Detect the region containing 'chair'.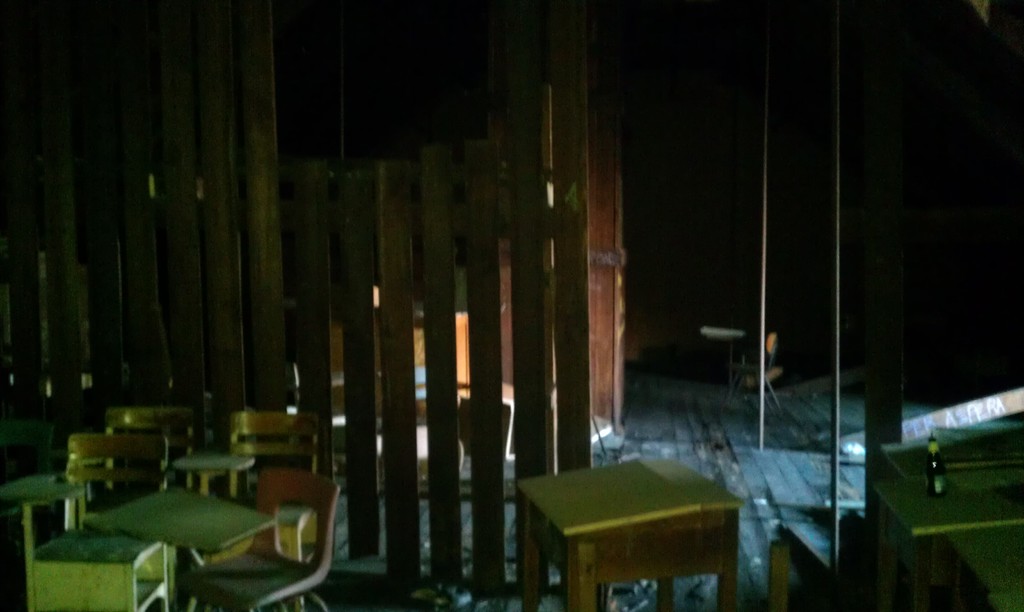
[left=104, top=405, right=190, bottom=611].
